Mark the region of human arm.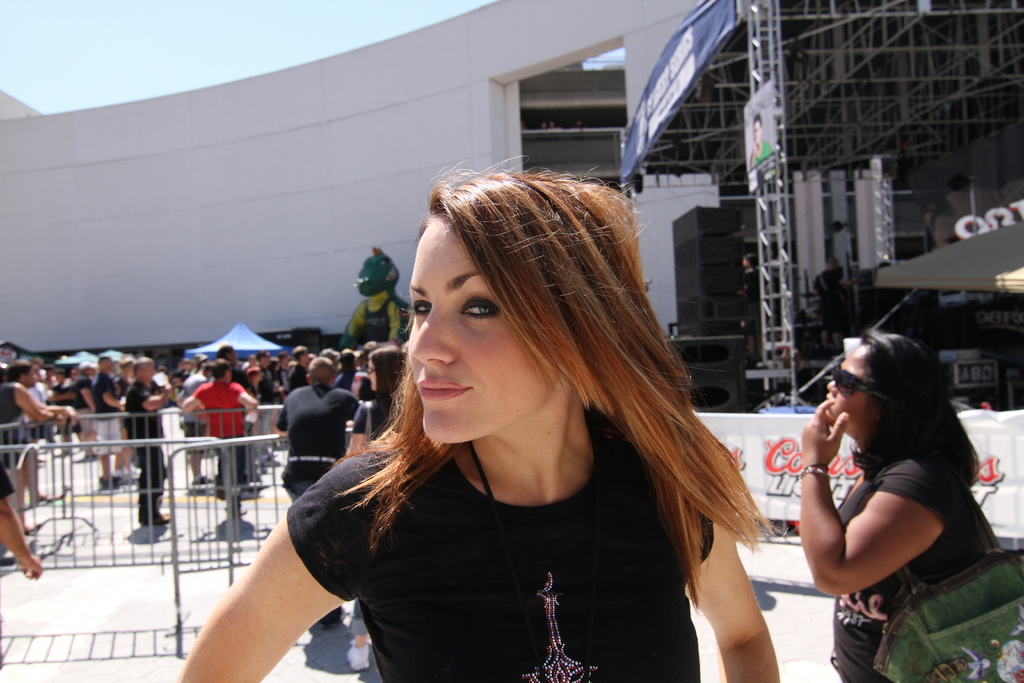
Region: (796,388,965,595).
